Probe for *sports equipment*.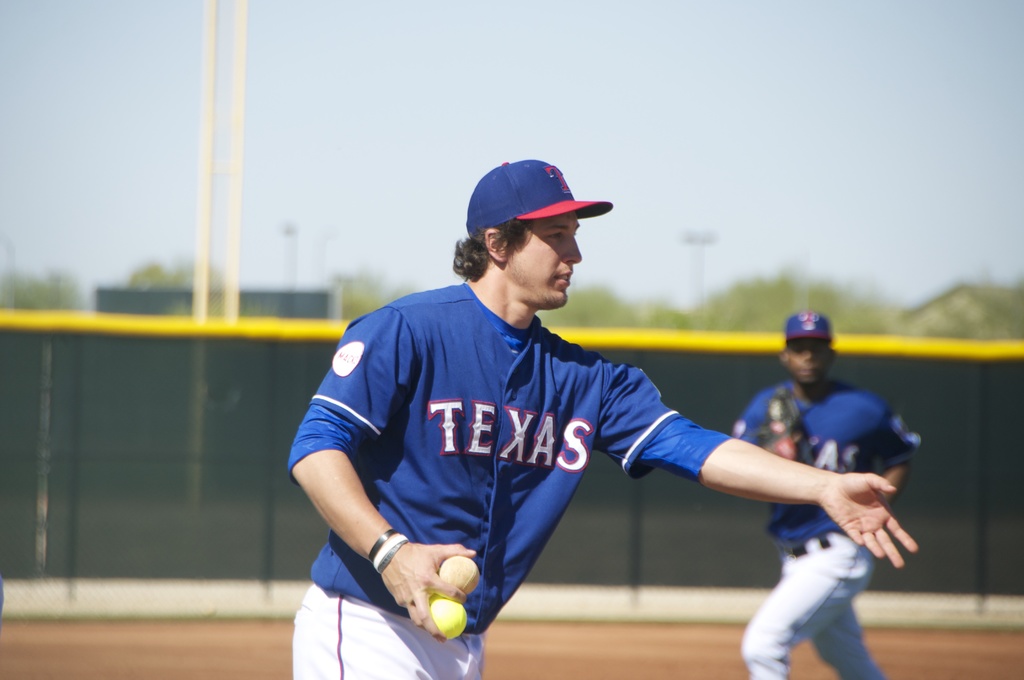
Probe result: <box>429,596,470,642</box>.
